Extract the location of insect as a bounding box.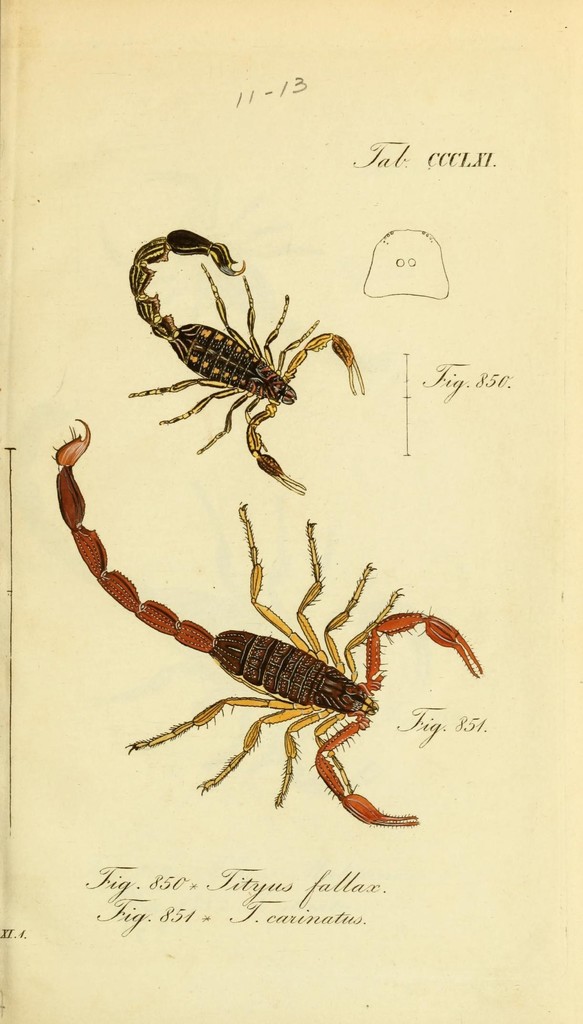
pyautogui.locateOnScreen(49, 416, 482, 829).
